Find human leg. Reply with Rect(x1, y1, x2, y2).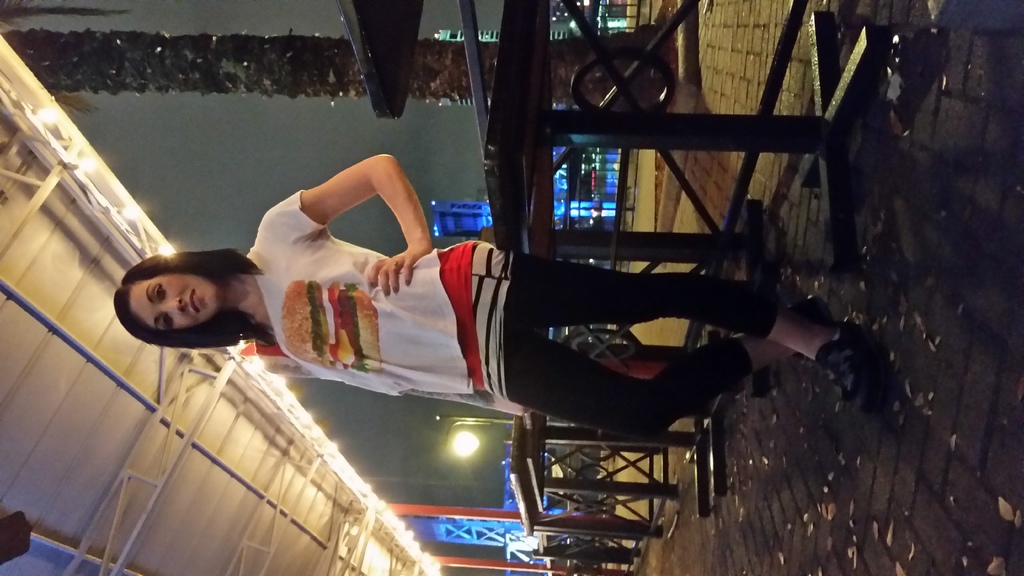
Rect(515, 333, 805, 431).
